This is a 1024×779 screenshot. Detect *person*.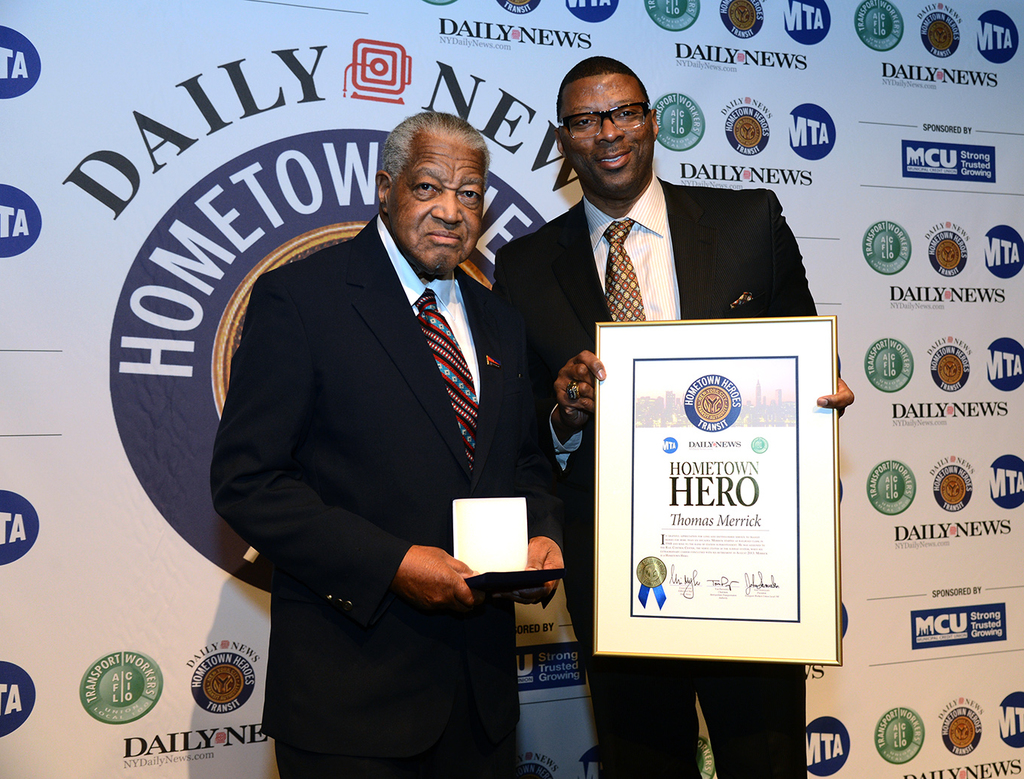
[482,53,854,778].
